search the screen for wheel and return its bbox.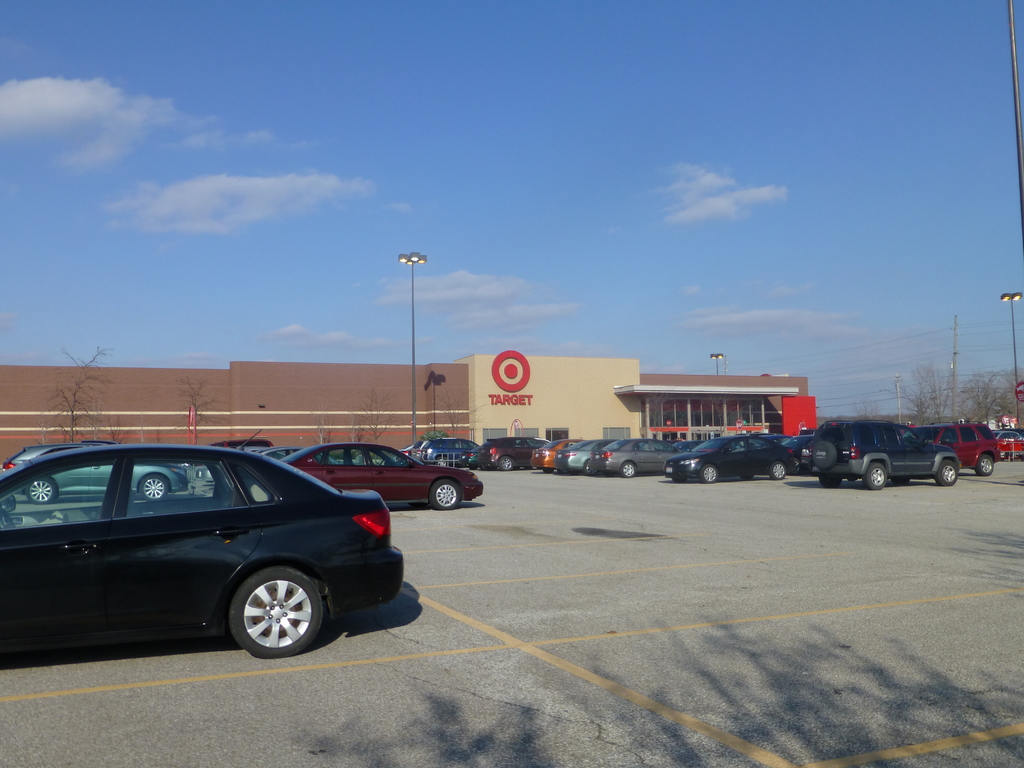
Found: 936 460 957 486.
